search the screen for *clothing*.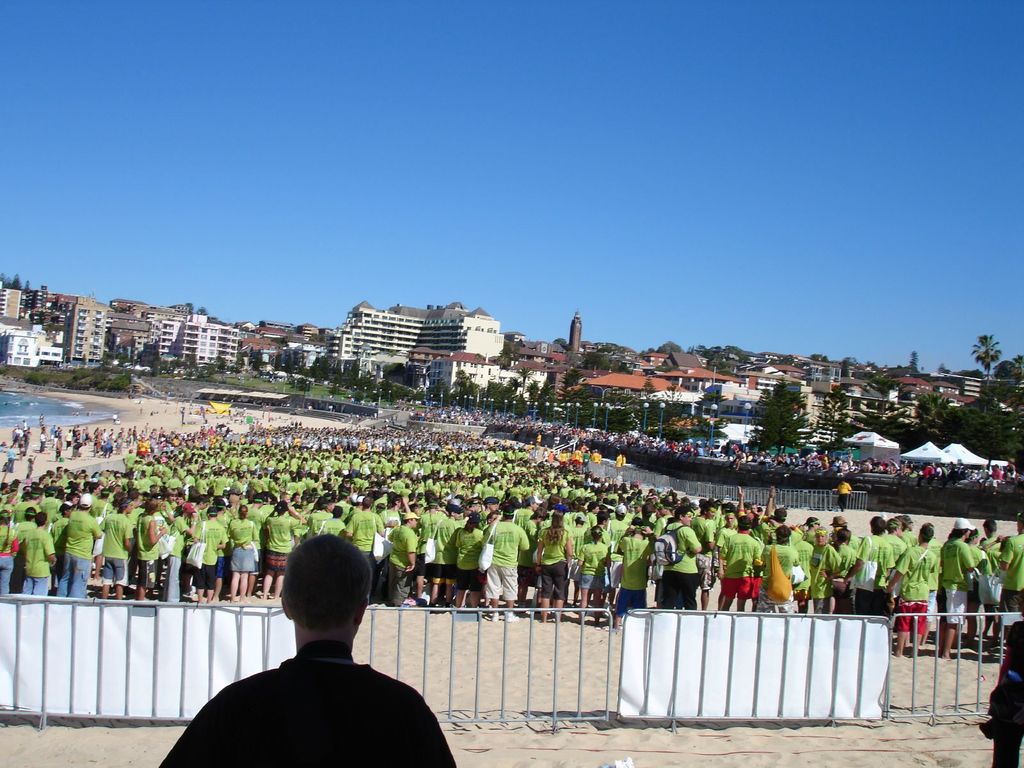
Found at bbox=(270, 513, 296, 570).
